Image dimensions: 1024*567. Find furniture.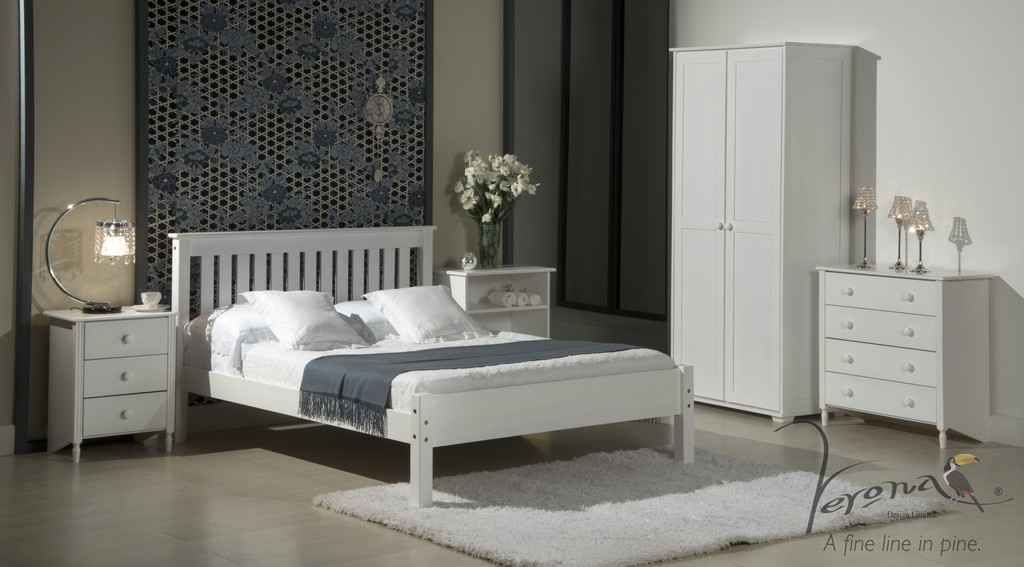
168,228,692,505.
